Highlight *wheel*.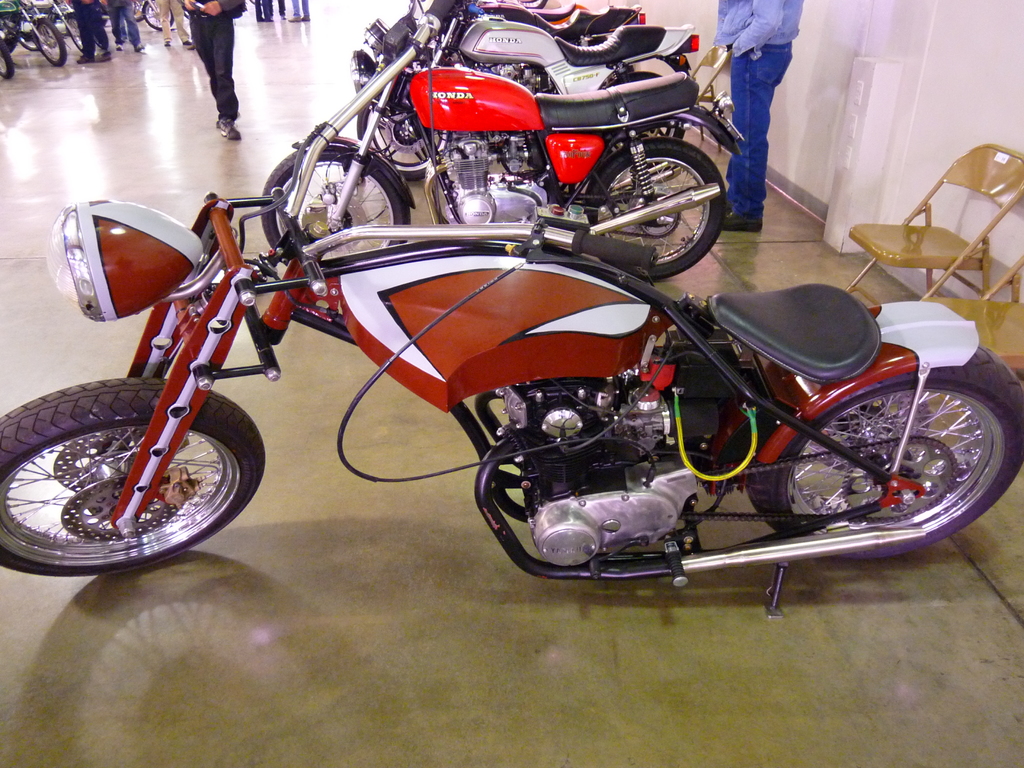
Highlighted region: box(0, 39, 14, 77).
